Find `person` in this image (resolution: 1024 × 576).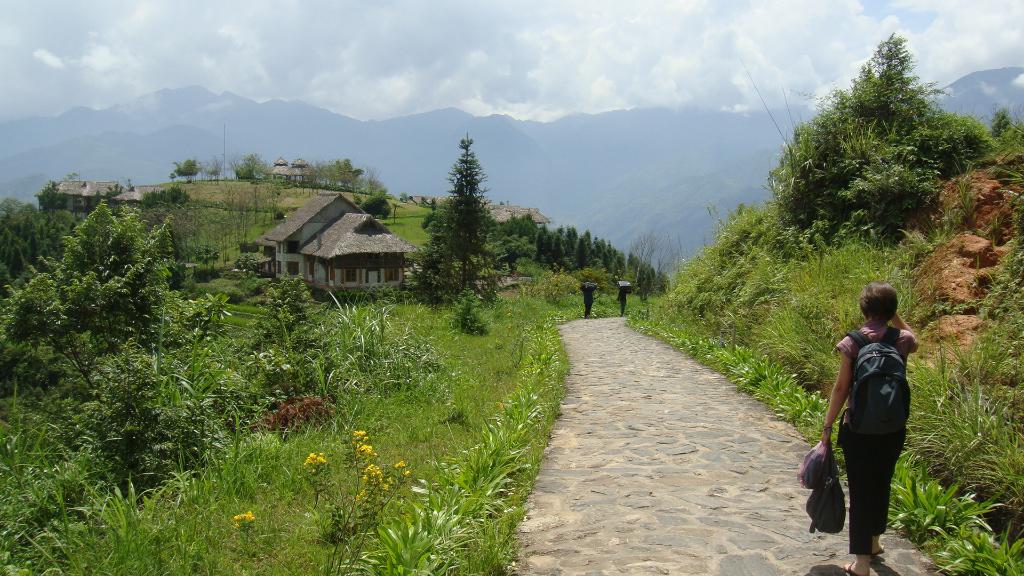
box(815, 282, 918, 575).
